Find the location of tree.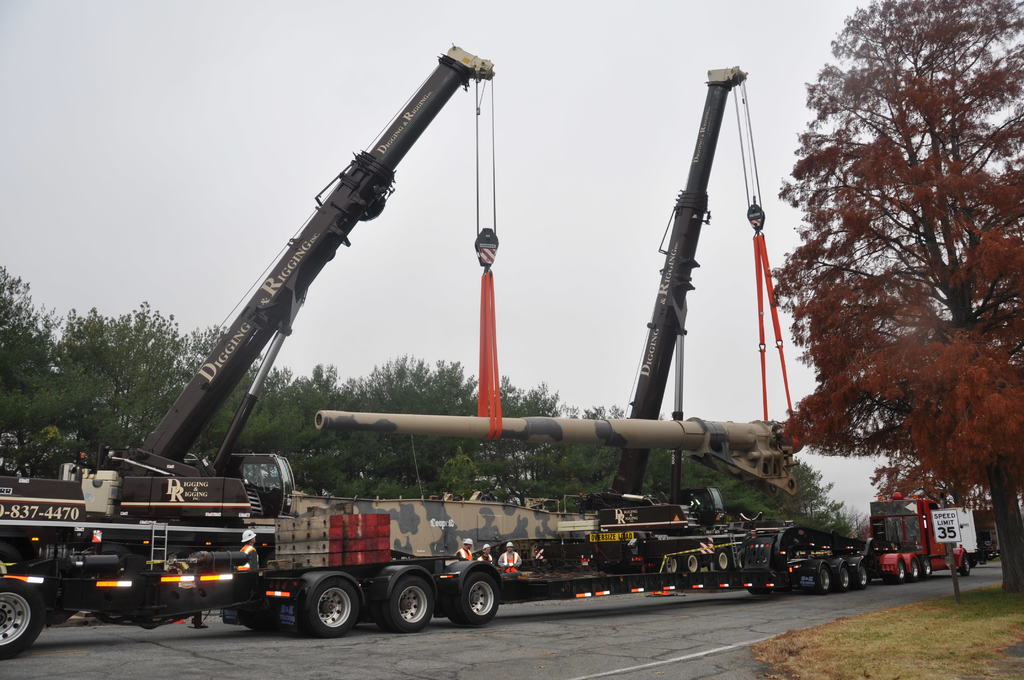
Location: {"x1": 273, "y1": 365, "x2": 358, "y2": 491}.
